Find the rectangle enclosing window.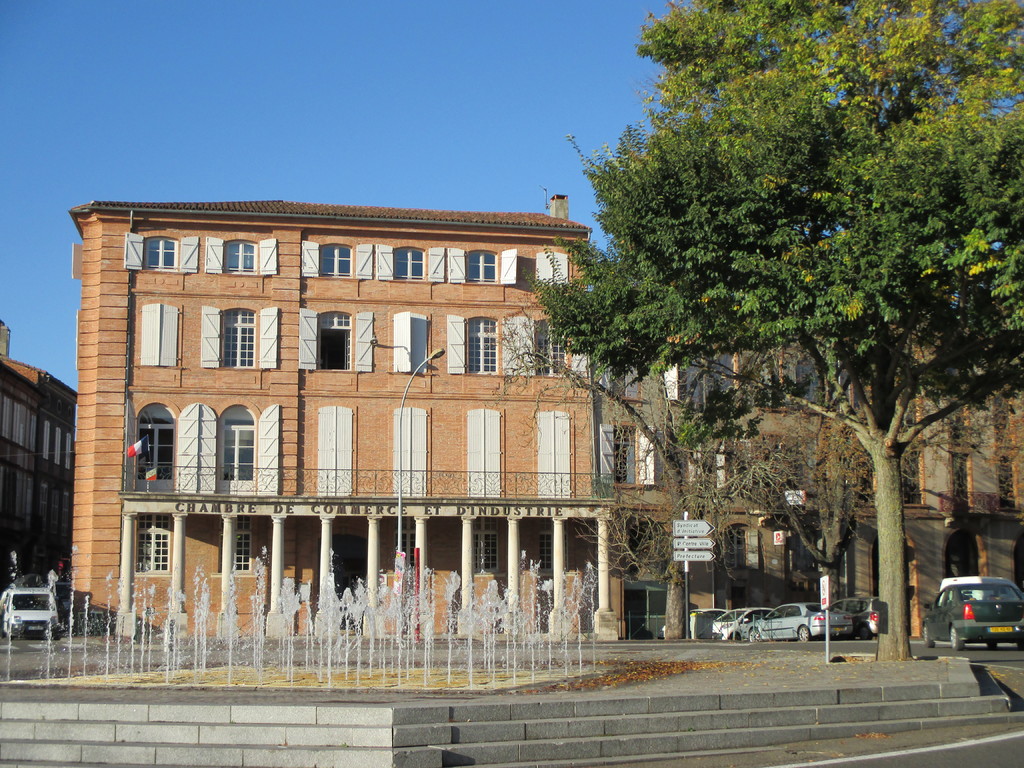
[left=14, top=403, right=29, bottom=450].
